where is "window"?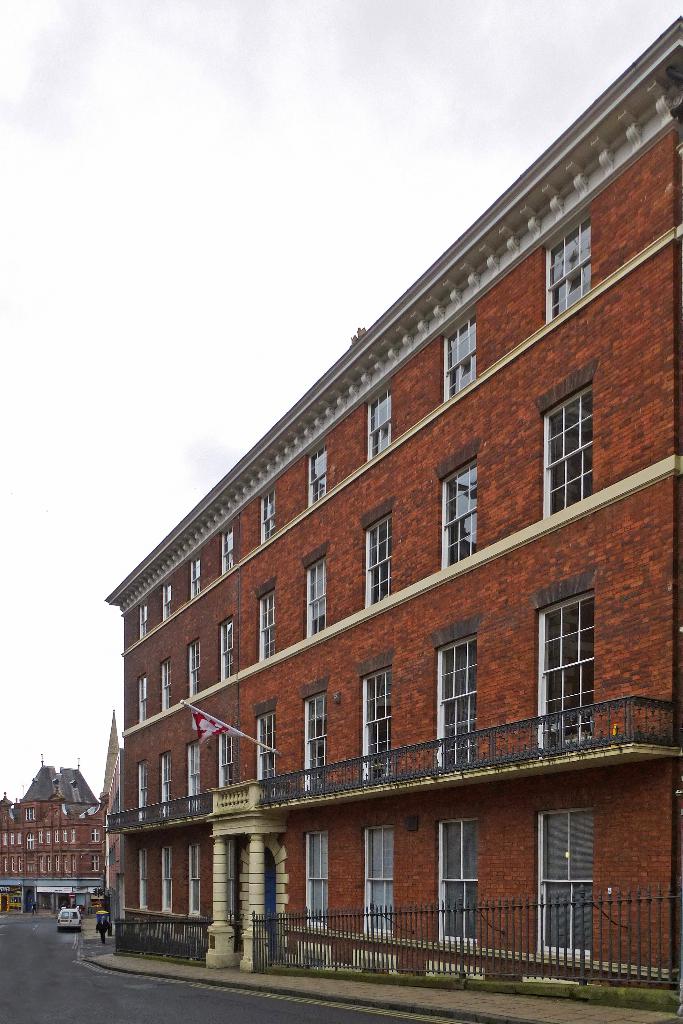
bbox(141, 851, 148, 912).
